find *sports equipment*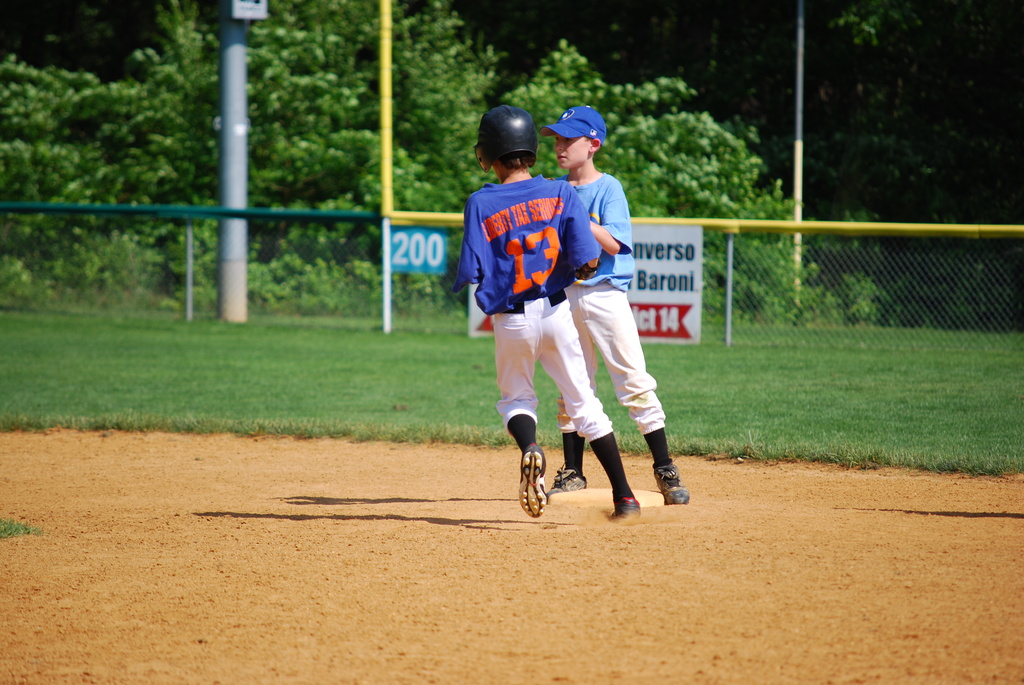
rect(520, 443, 550, 516)
